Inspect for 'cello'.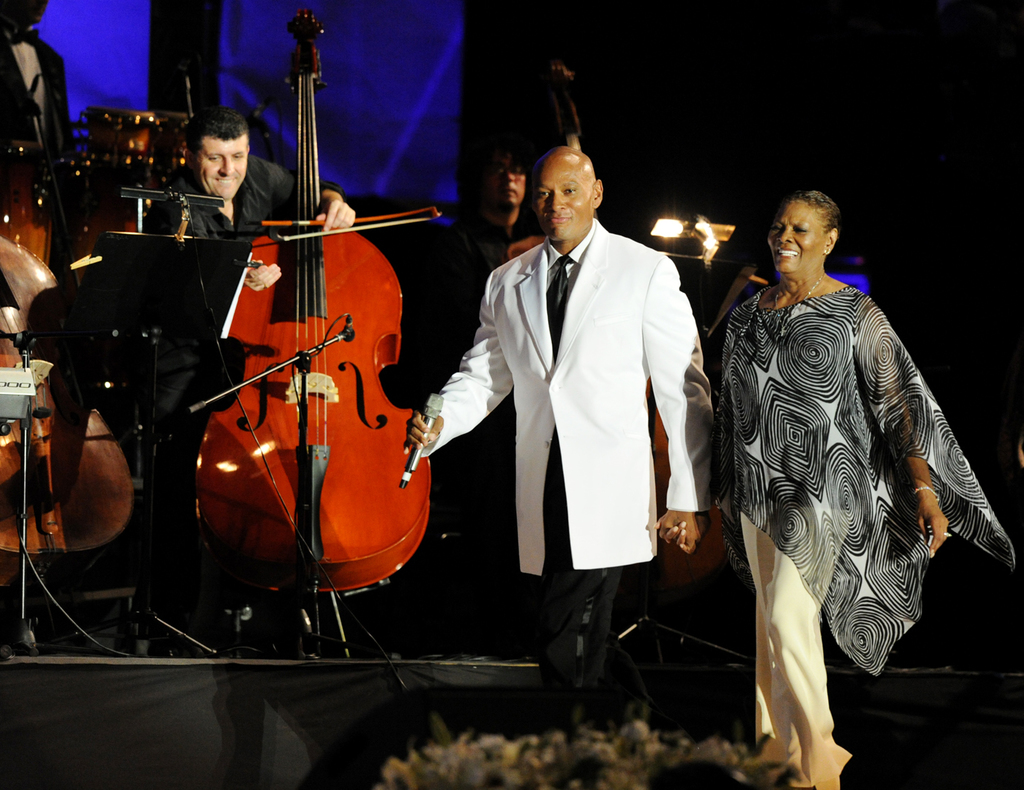
Inspection: bbox(0, 219, 141, 572).
